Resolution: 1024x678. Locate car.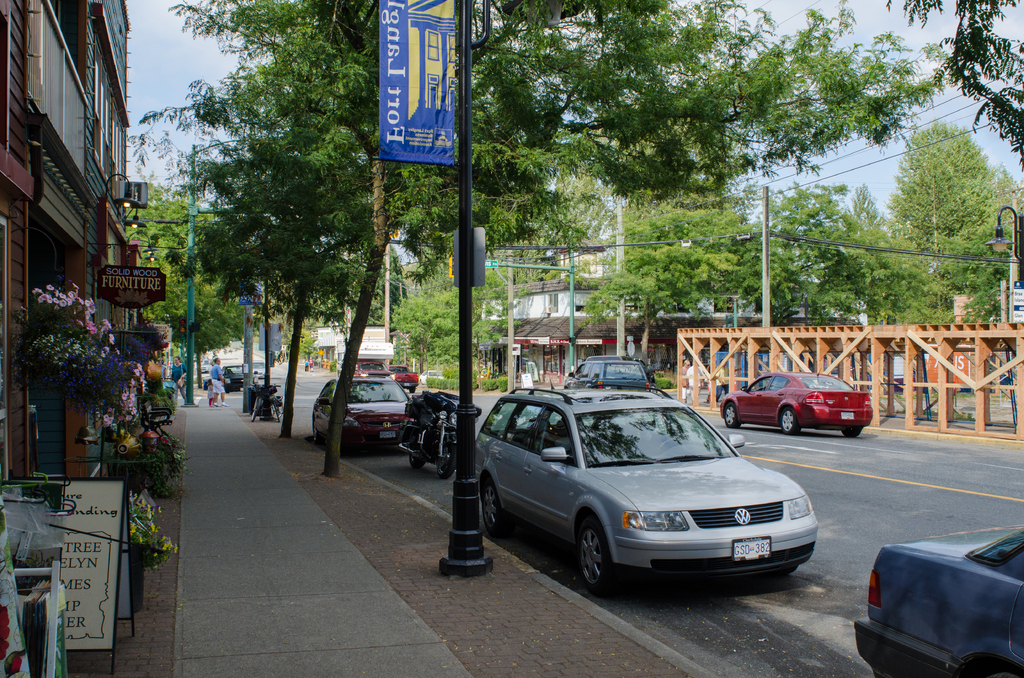
{"x1": 562, "y1": 351, "x2": 654, "y2": 385}.
